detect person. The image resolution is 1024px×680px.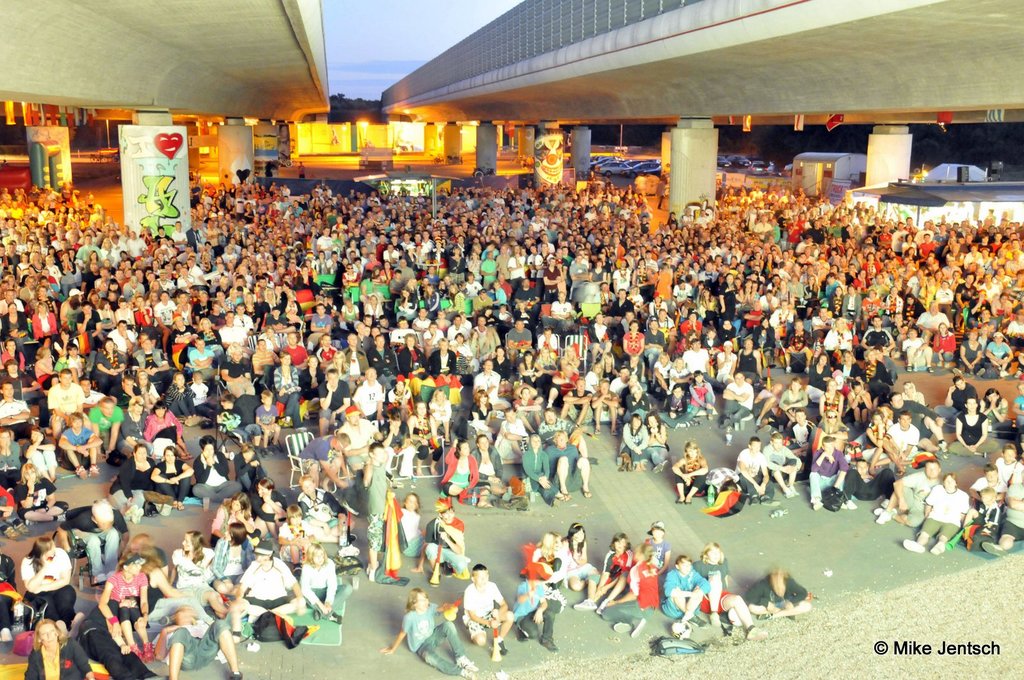
pyautogui.locateOnScreen(456, 332, 479, 370).
